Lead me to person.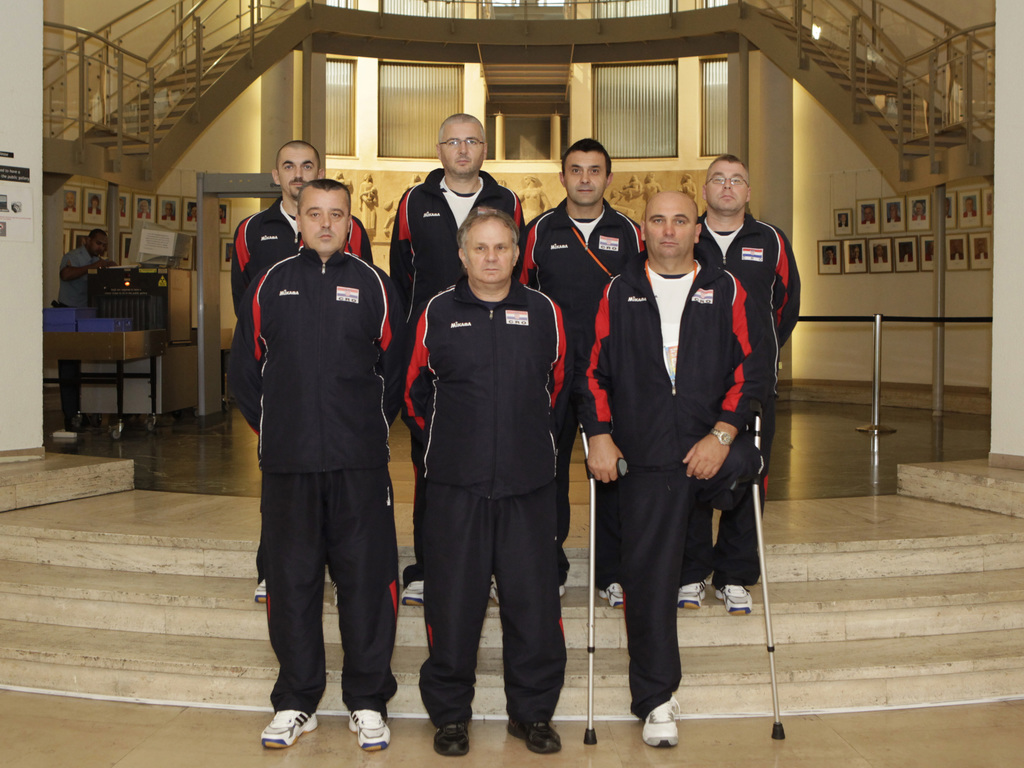
Lead to locate(52, 231, 130, 443).
